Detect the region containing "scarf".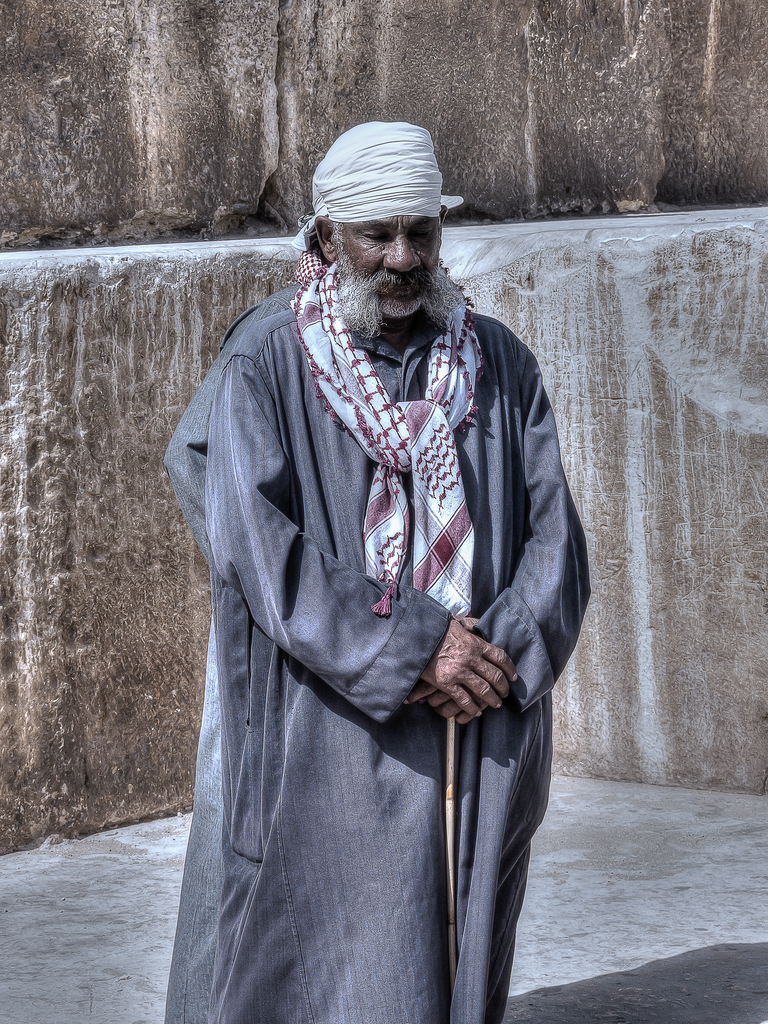
x1=295, y1=241, x2=490, y2=624.
